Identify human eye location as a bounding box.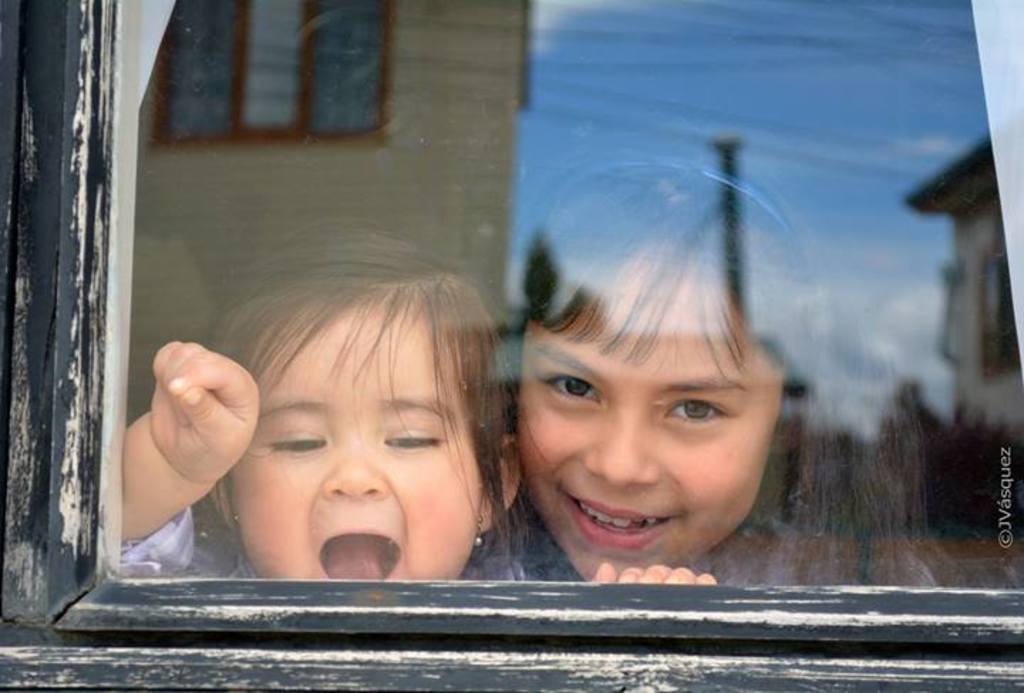
(266,433,331,457).
